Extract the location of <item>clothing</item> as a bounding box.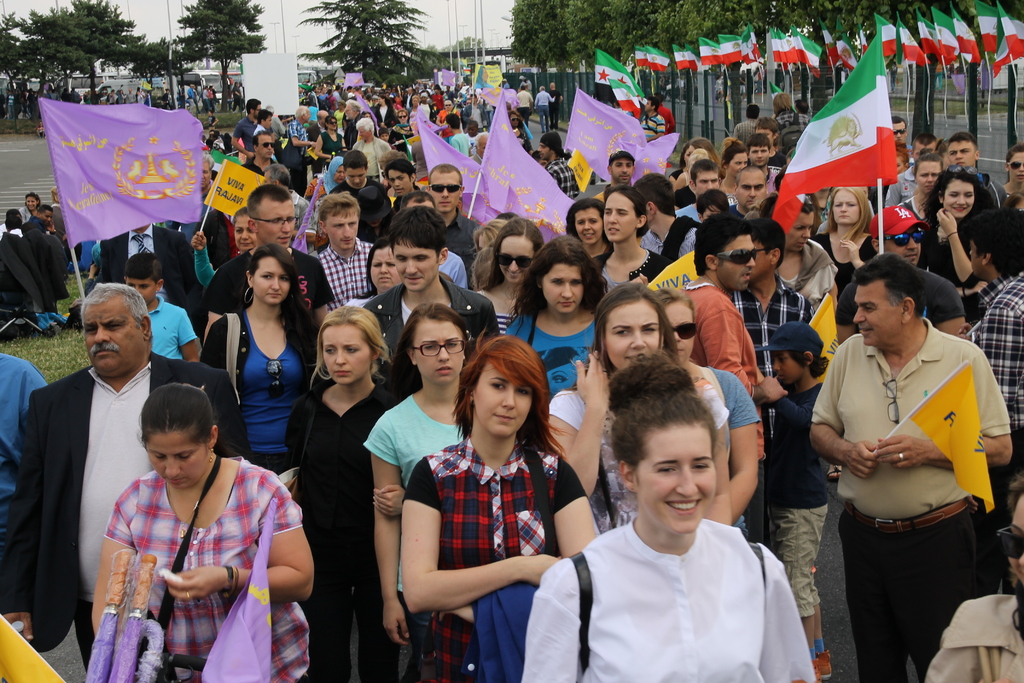
194,243,215,287.
